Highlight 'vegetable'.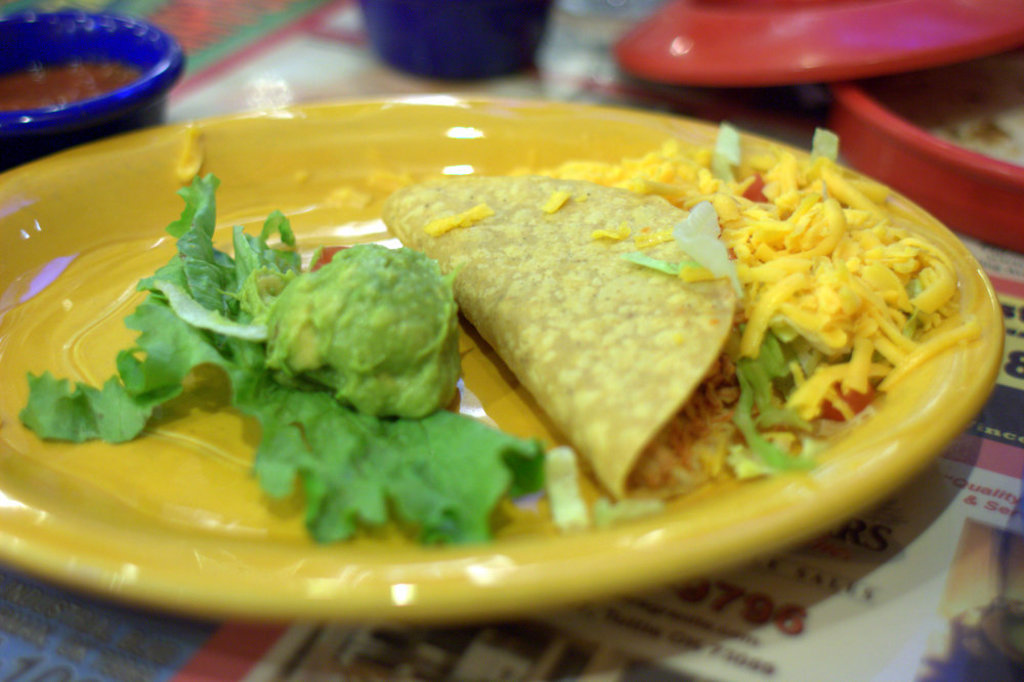
Highlighted region: [x1=733, y1=324, x2=825, y2=478].
